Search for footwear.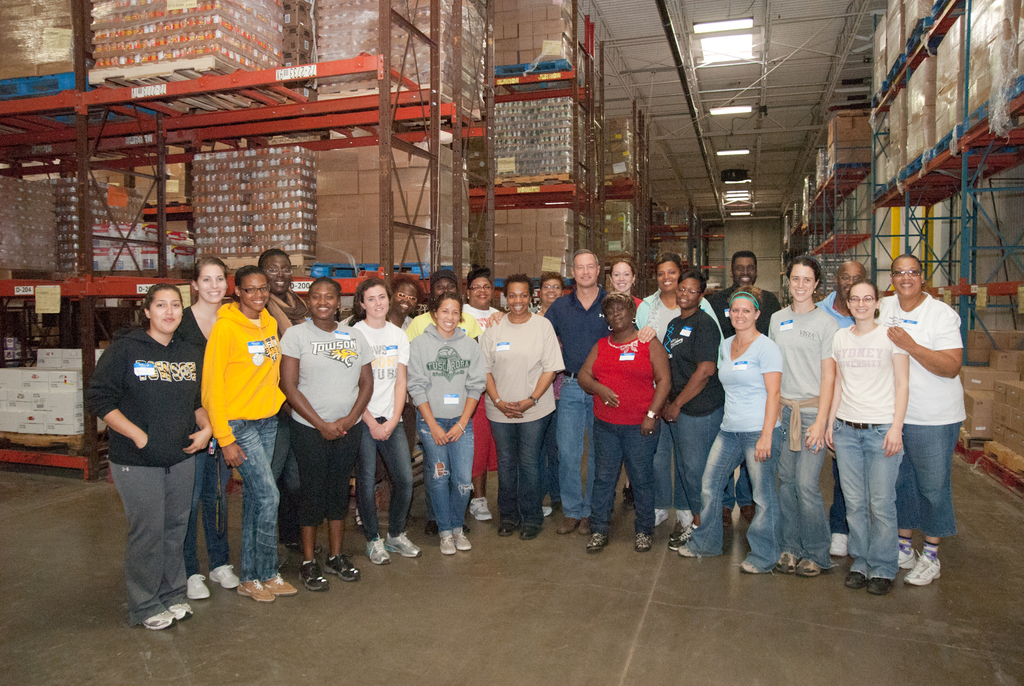
Found at 669,510,694,541.
